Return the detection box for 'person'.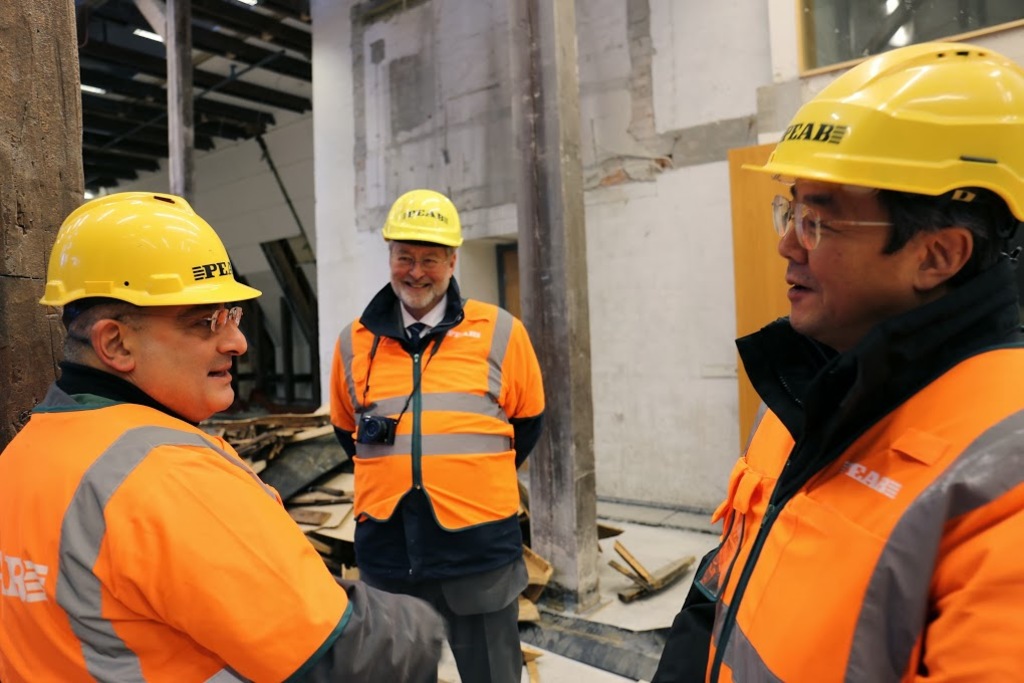
x1=337 y1=186 x2=545 y2=678.
